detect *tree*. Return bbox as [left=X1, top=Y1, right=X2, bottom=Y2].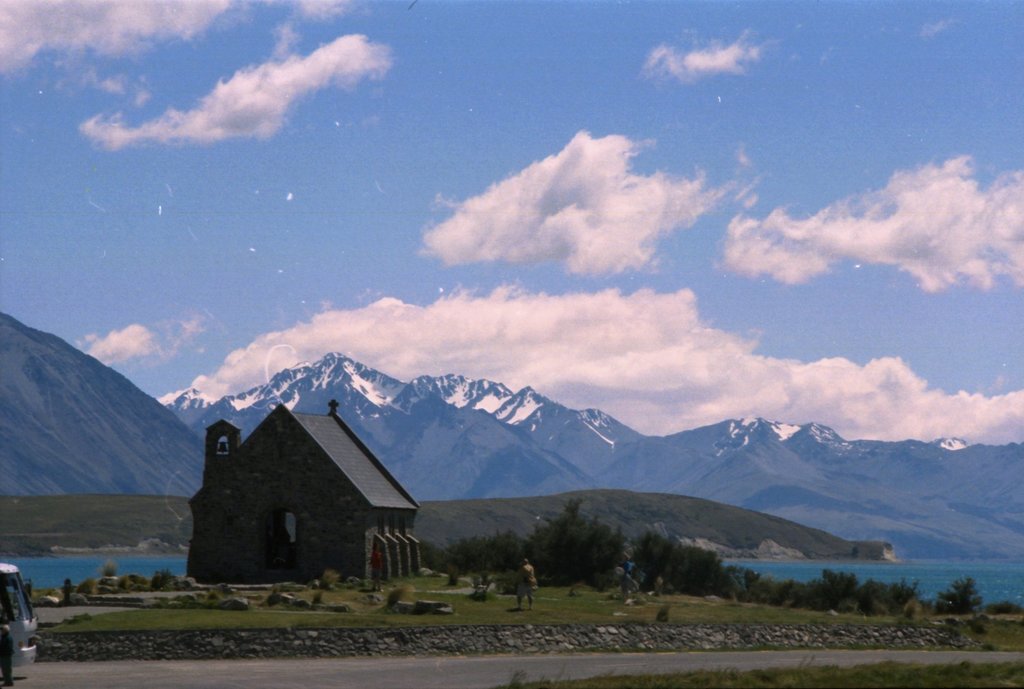
[left=852, top=581, right=893, bottom=608].
